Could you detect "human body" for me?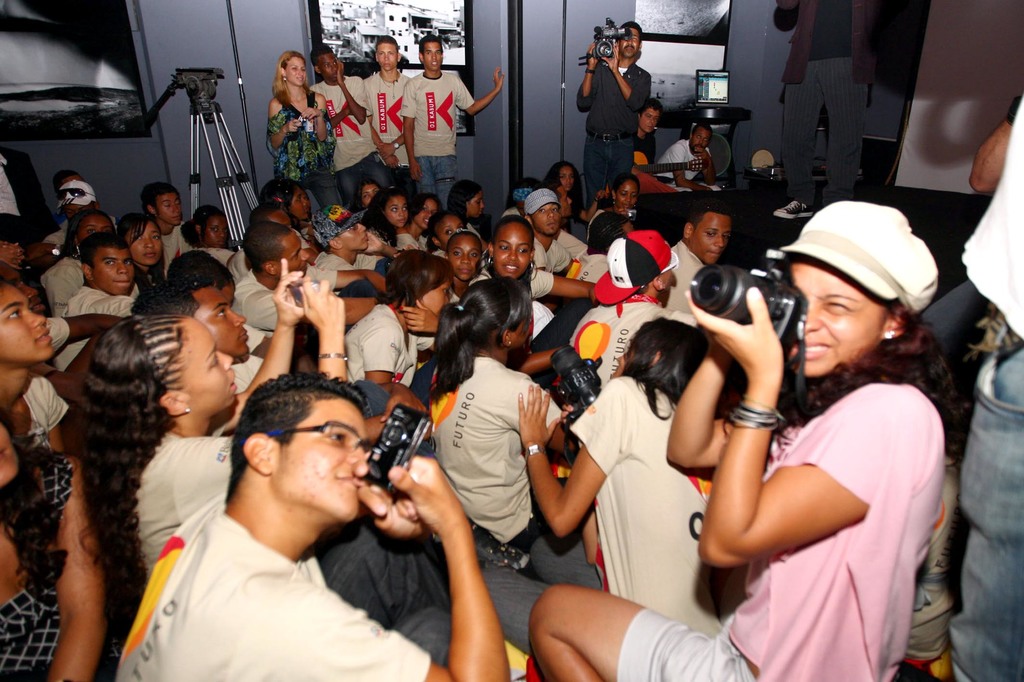
Detection result: bbox=(0, 415, 109, 680).
